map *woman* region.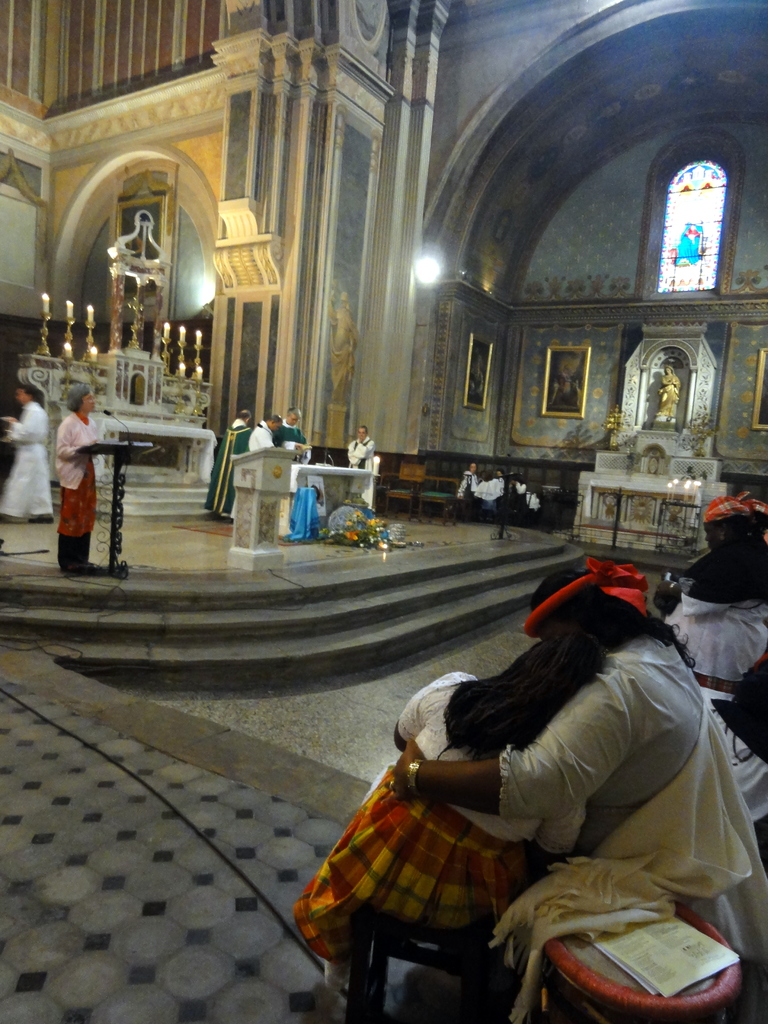
Mapped to (x1=291, y1=629, x2=604, y2=993).
